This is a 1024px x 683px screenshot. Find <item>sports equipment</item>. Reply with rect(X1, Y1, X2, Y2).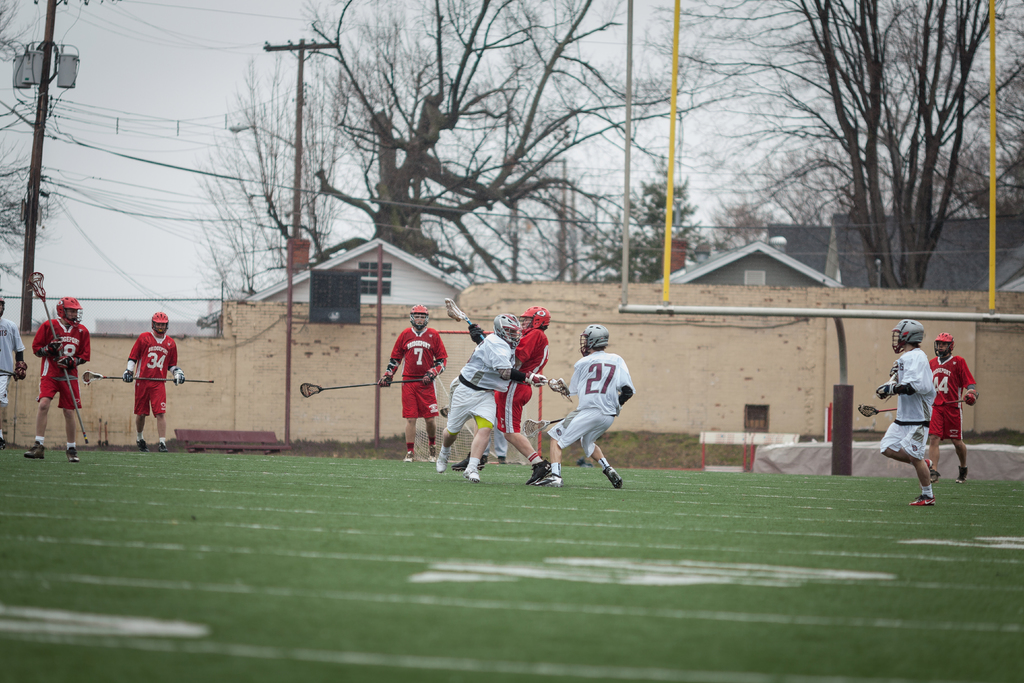
rect(149, 309, 169, 337).
